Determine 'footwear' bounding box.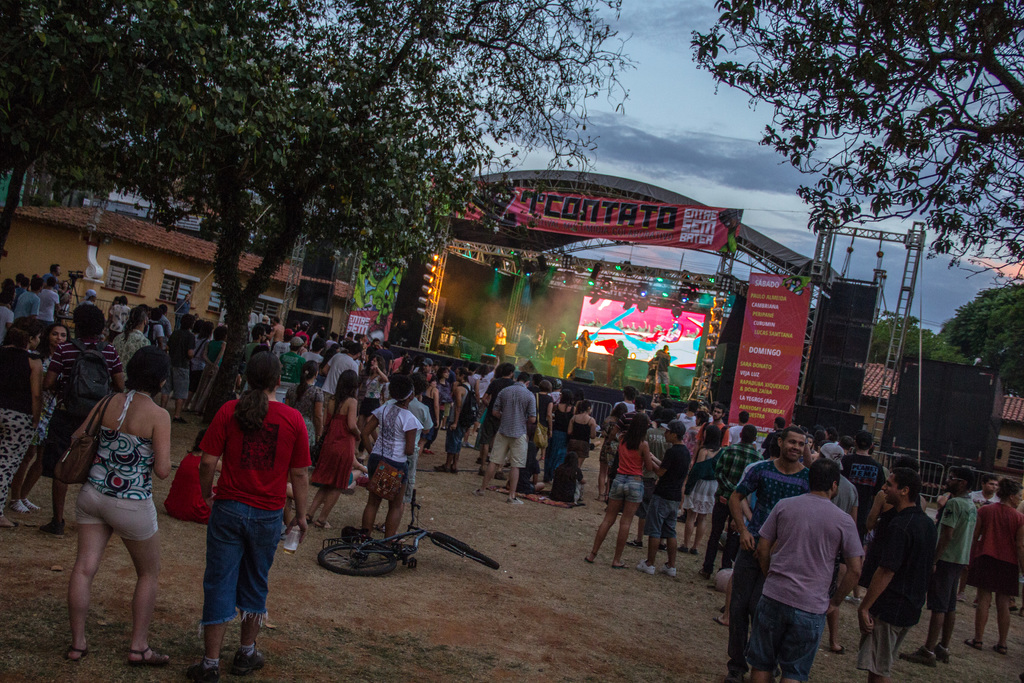
Determined: [left=900, top=643, right=937, bottom=668].
